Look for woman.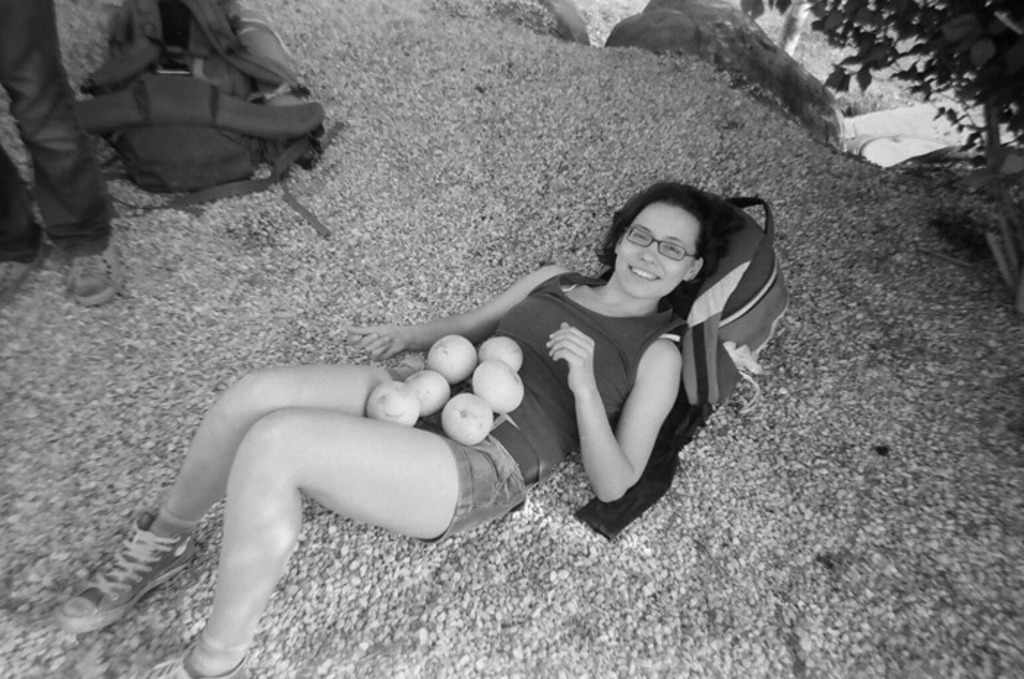
Found: select_region(59, 180, 755, 678).
